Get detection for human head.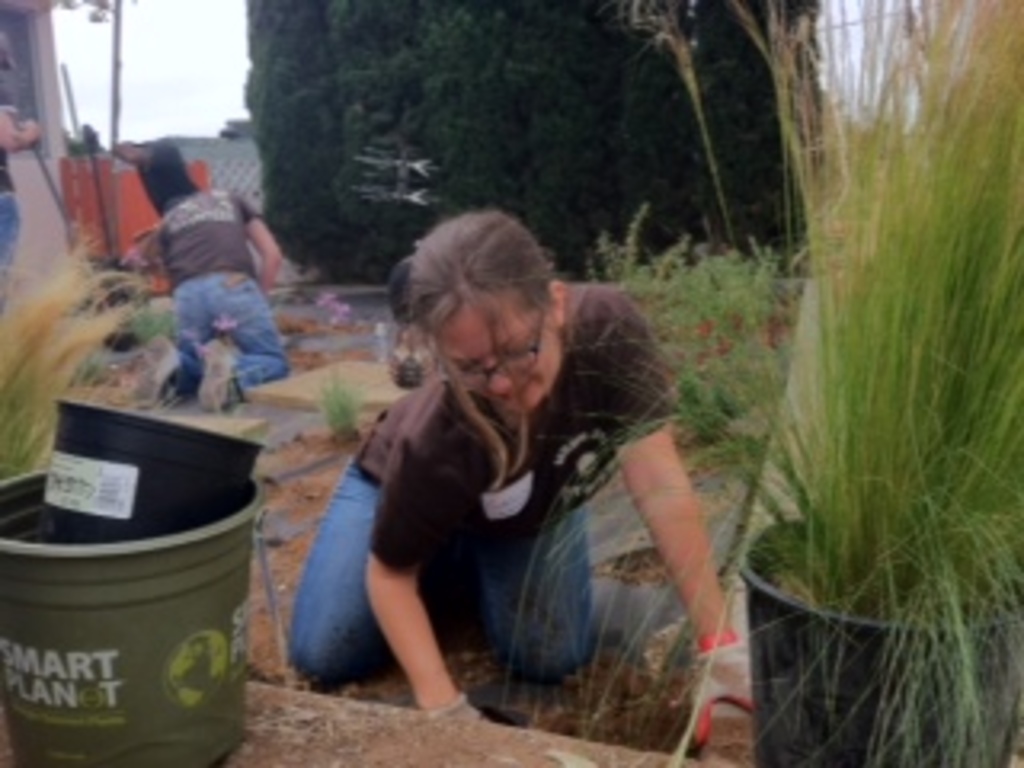
Detection: 384,205,563,406.
